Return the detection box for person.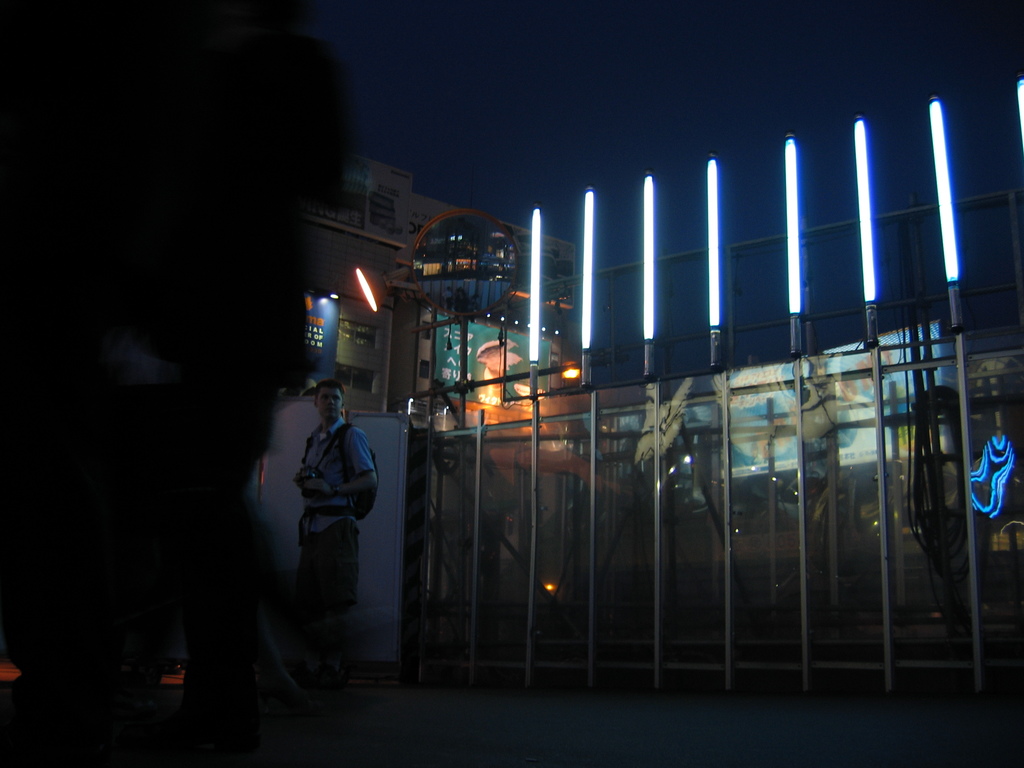
BBox(286, 383, 396, 693).
